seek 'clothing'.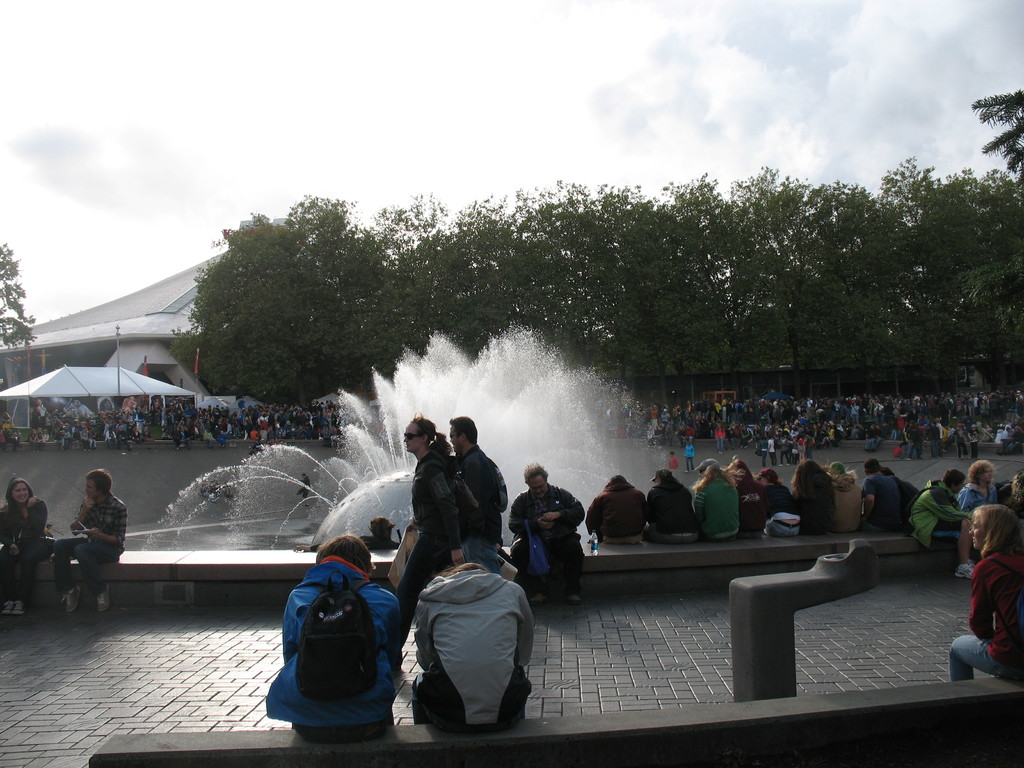
693/476/739/540.
